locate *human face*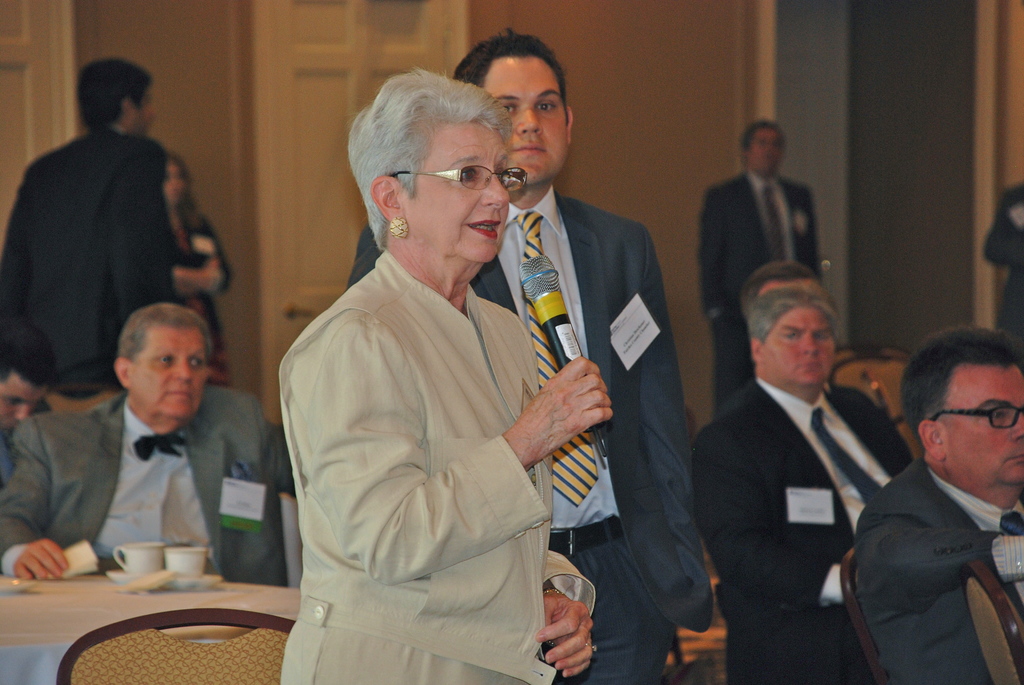
[left=948, top=371, right=1023, bottom=483]
